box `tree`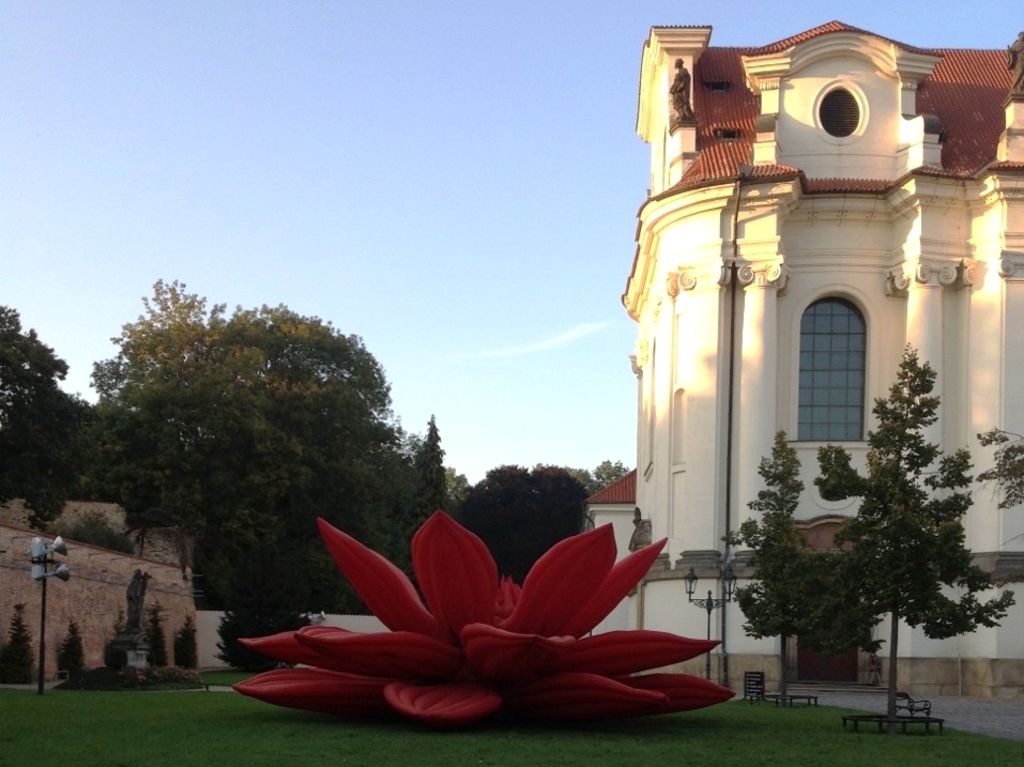
rect(454, 462, 476, 511)
